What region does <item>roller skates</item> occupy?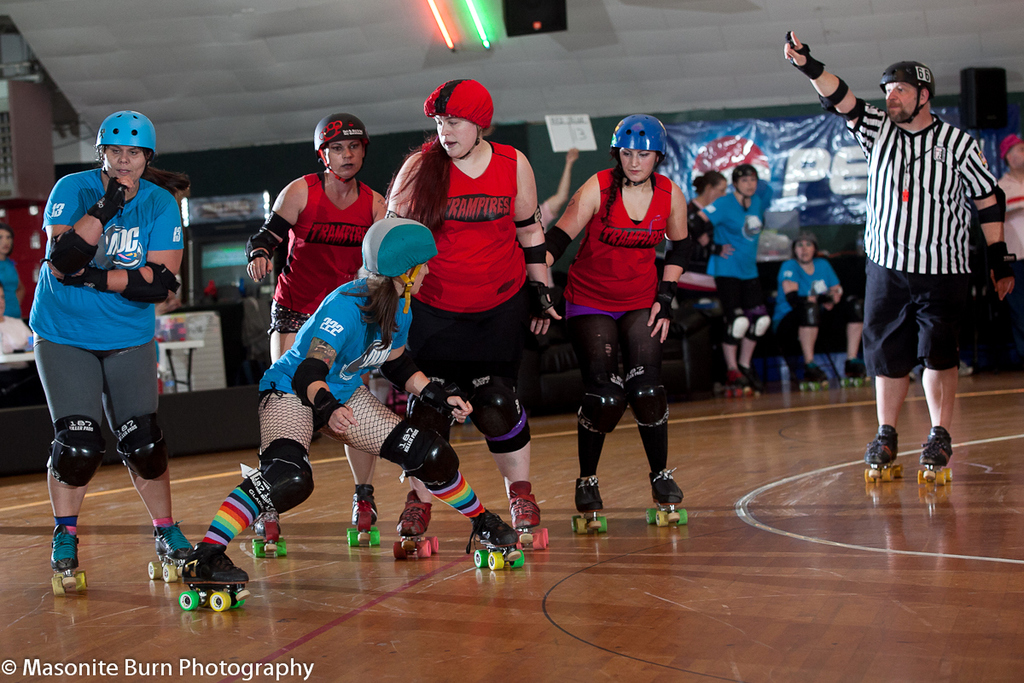
box(507, 479, 552, 547).
